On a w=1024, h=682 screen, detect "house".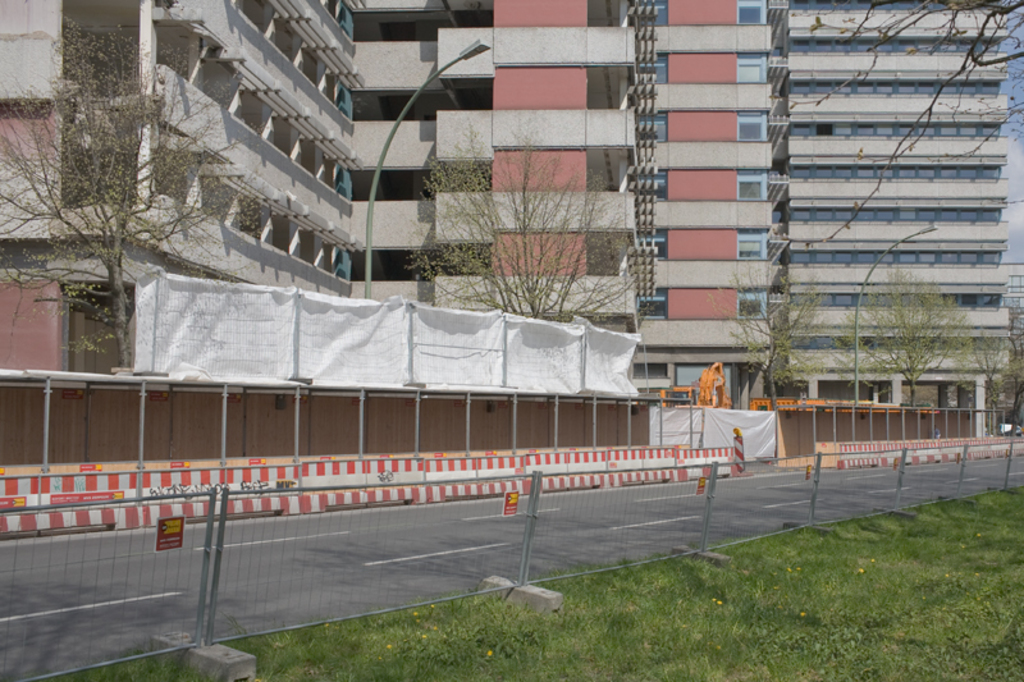
[626,0,774,412].
